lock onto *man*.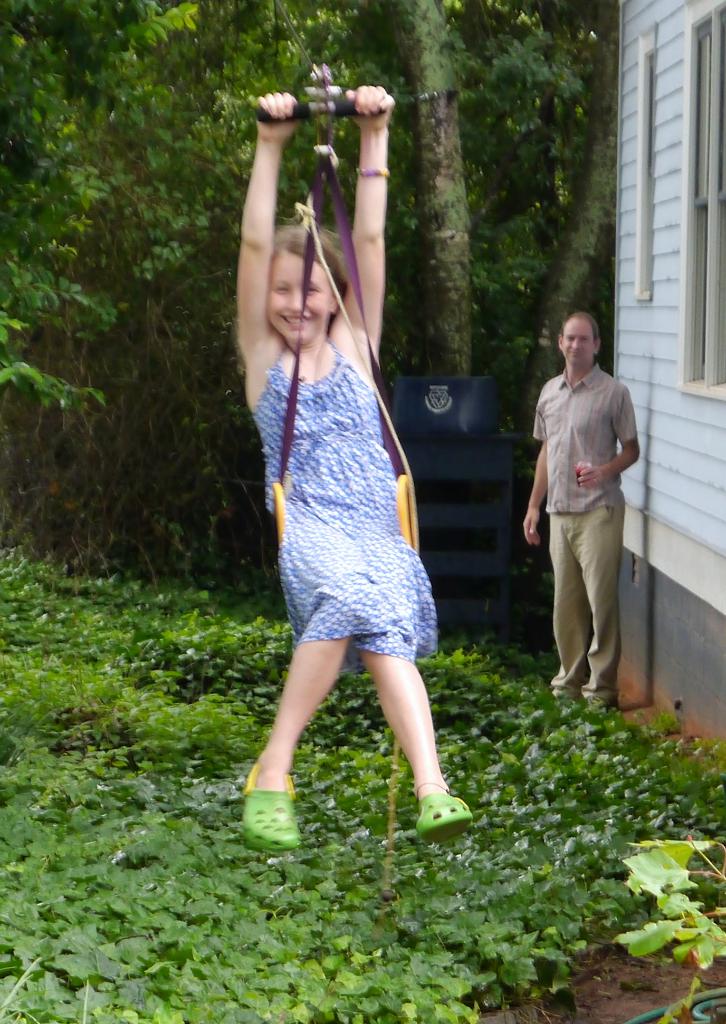
Locked: [left=520, top=313, right=646, bottom=716].
